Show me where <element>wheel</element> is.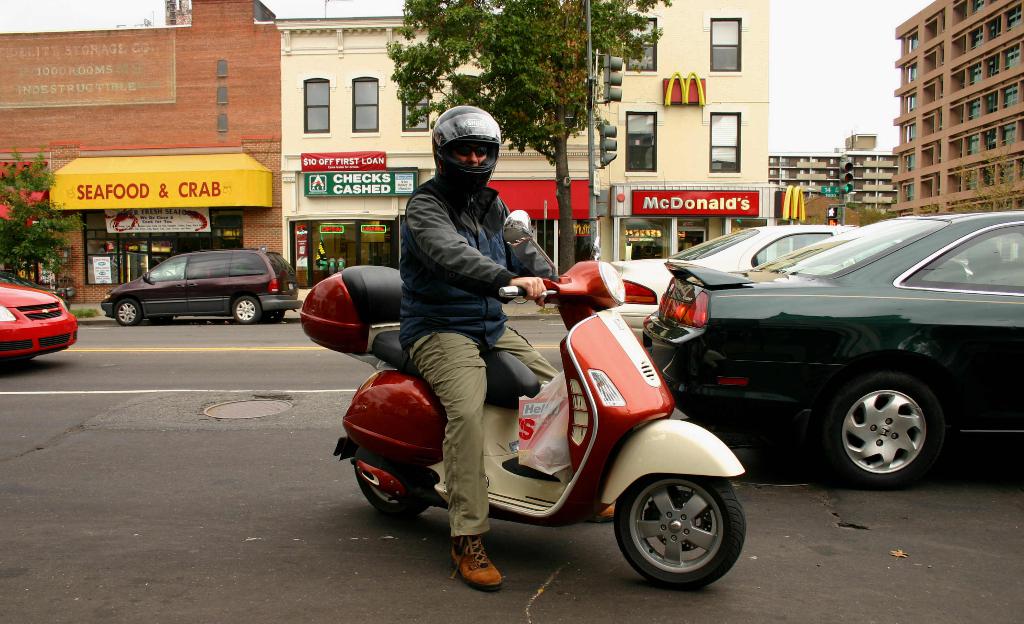
<element>wheel</element> is at (left=828, top=370, right=945, bottom=490).
